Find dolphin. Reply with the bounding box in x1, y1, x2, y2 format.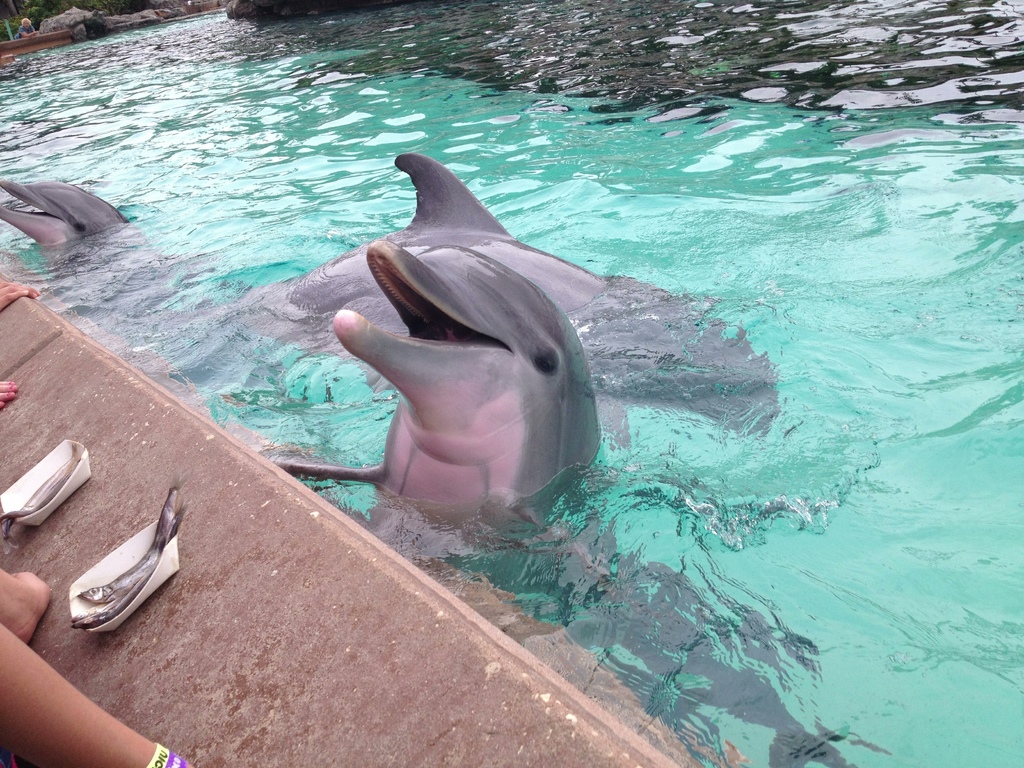
234, 155, 786, 461.
